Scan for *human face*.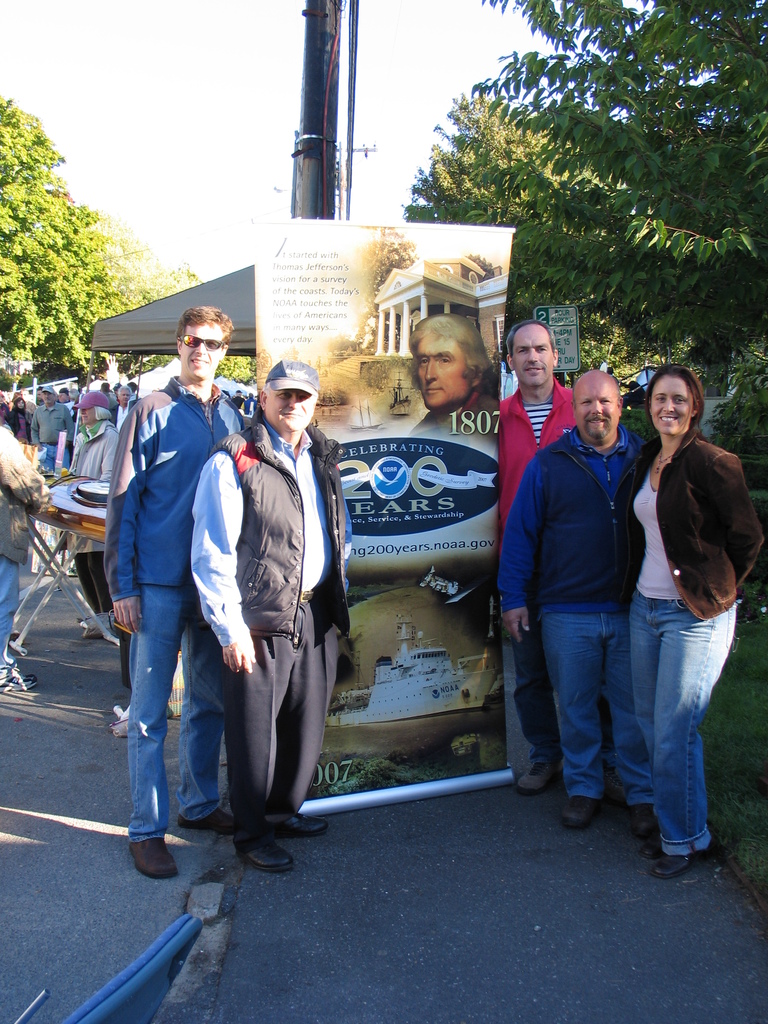
Scan result: 412/331/465/412.
